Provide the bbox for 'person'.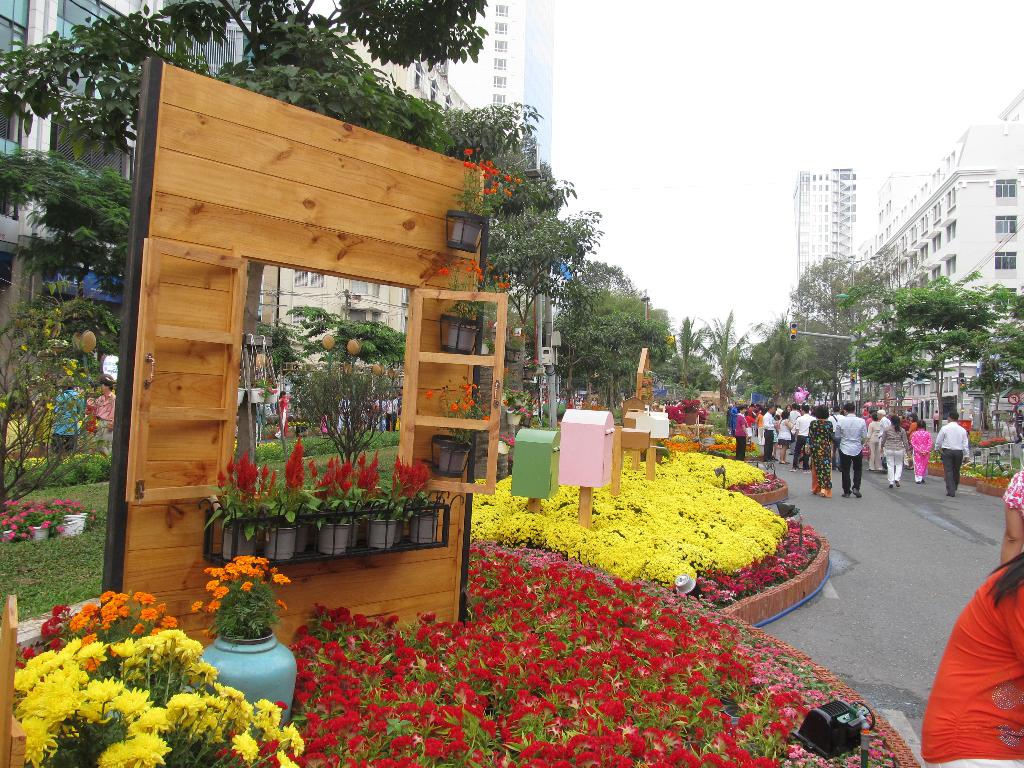
rect(54, 381, 74, 452).
